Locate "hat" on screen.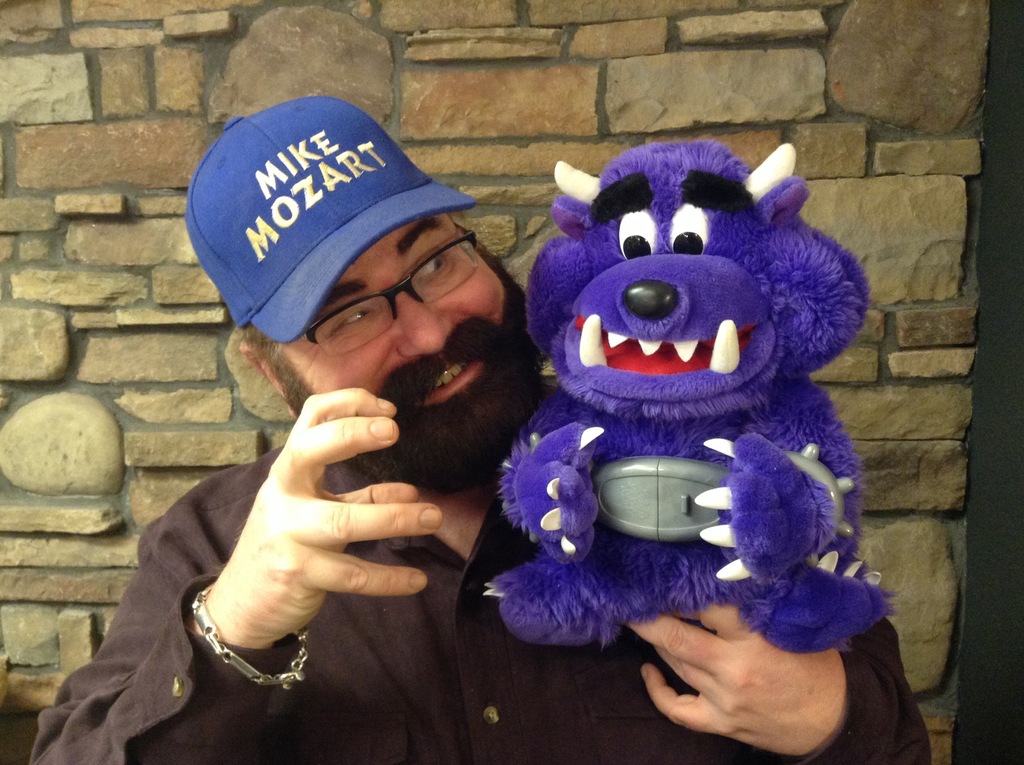
On screen at region(179, 95, 478, 346).
